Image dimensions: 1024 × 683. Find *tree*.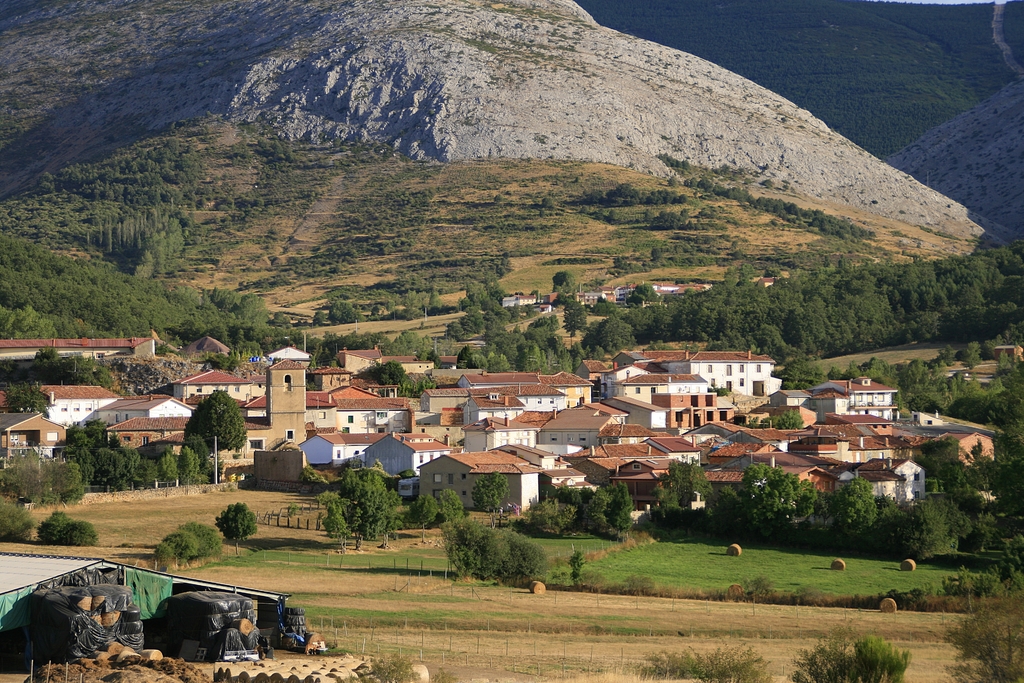
bbox(796, 618, 908, 682).
